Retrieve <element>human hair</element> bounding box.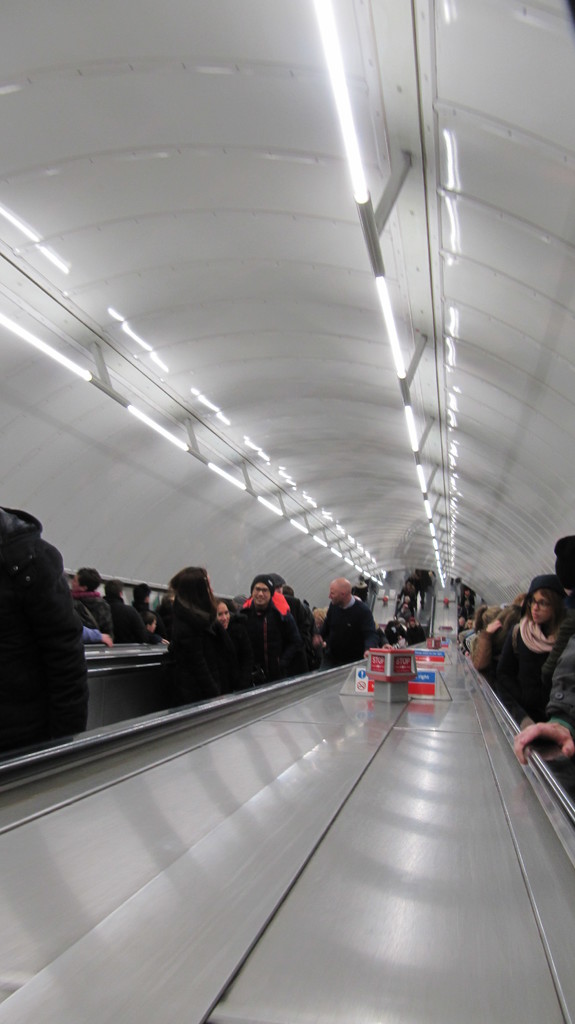
Bounding box: x1=168 y1=562 x2=218 y2=619.
